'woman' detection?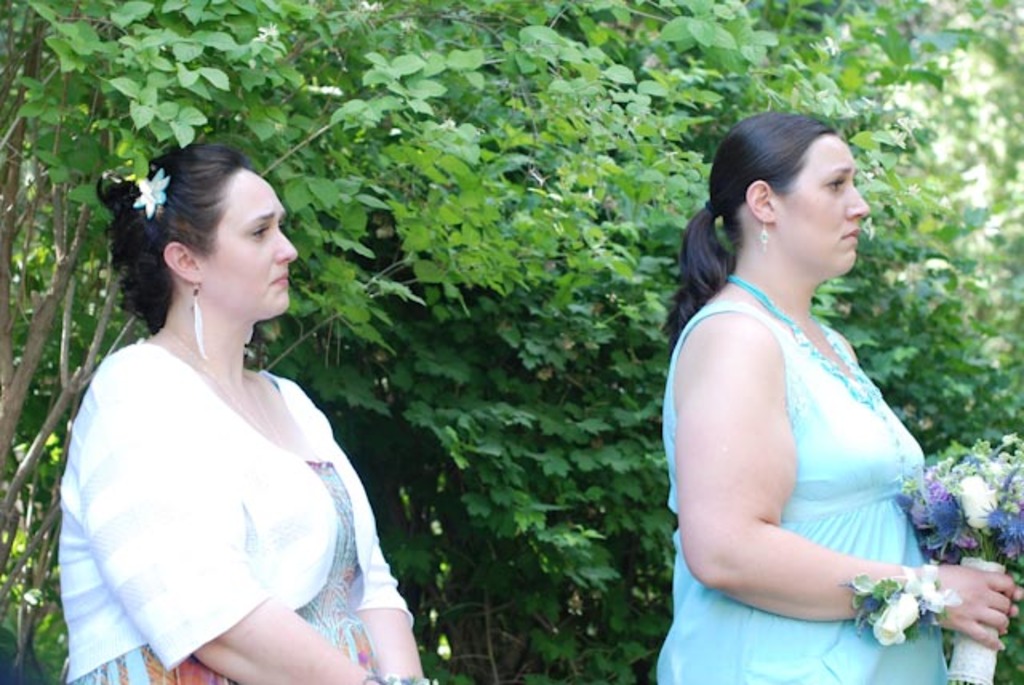
region(662, 115, 1018, 683)
